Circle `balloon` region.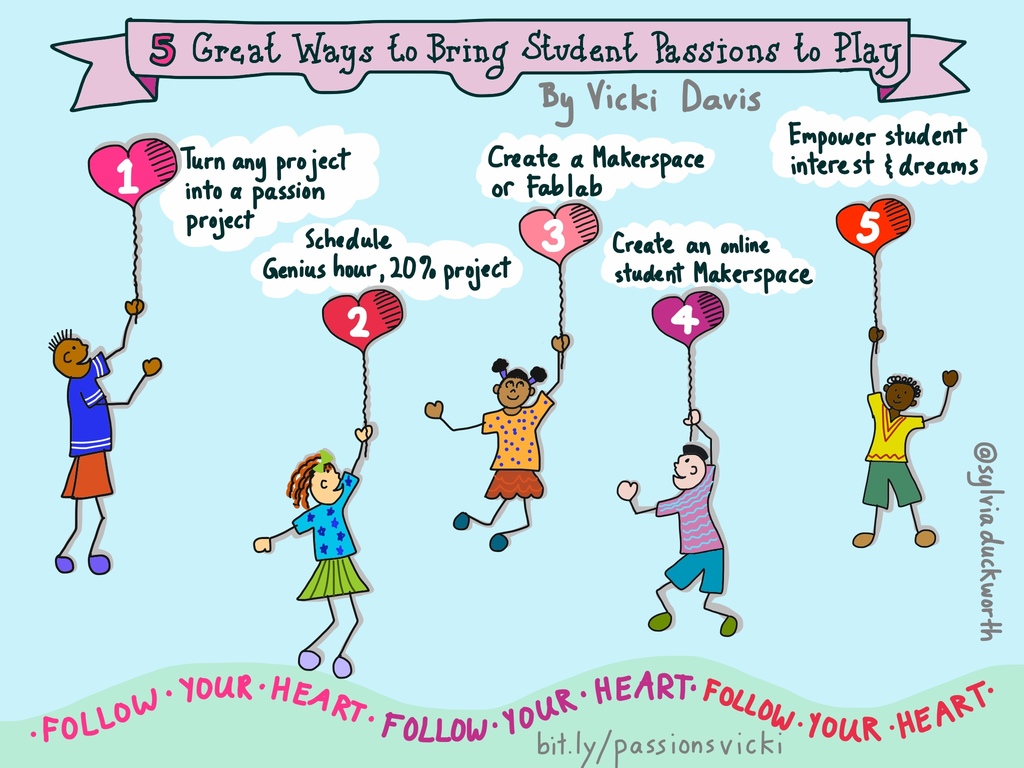
Region: (x1=518, y1=202, x2=601, y2=262).
